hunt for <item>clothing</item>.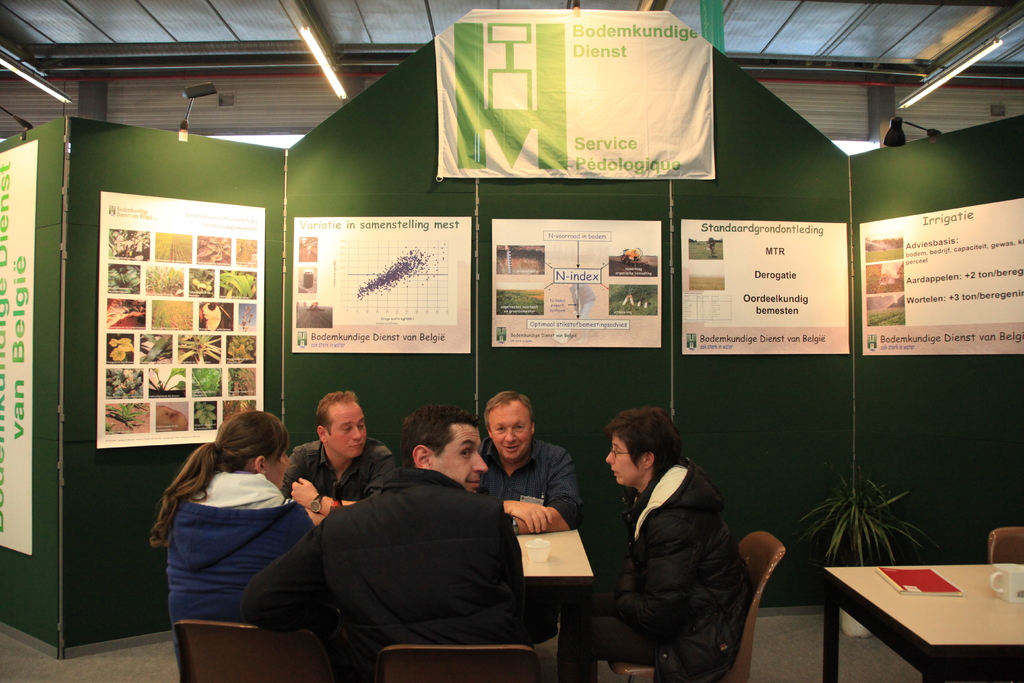
Hunted down at l=234, t=466, r=528, b=682.
